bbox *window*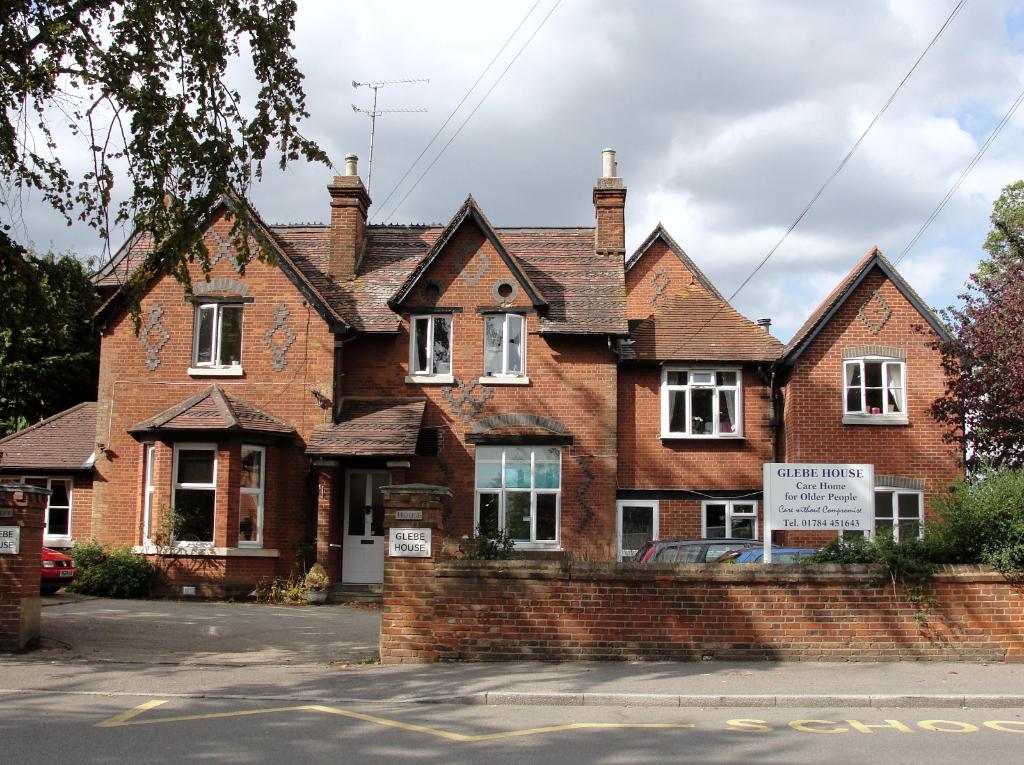
(465, 437, 573, 553)
